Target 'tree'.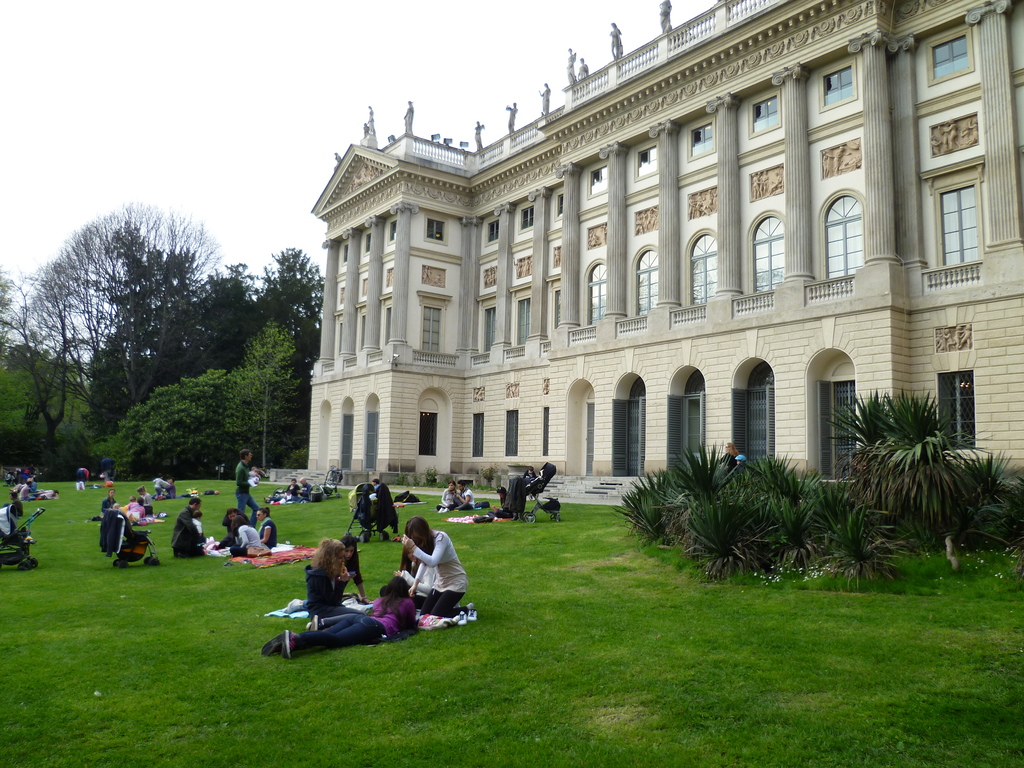
Target region: locate(0, 264, 90, 454).
